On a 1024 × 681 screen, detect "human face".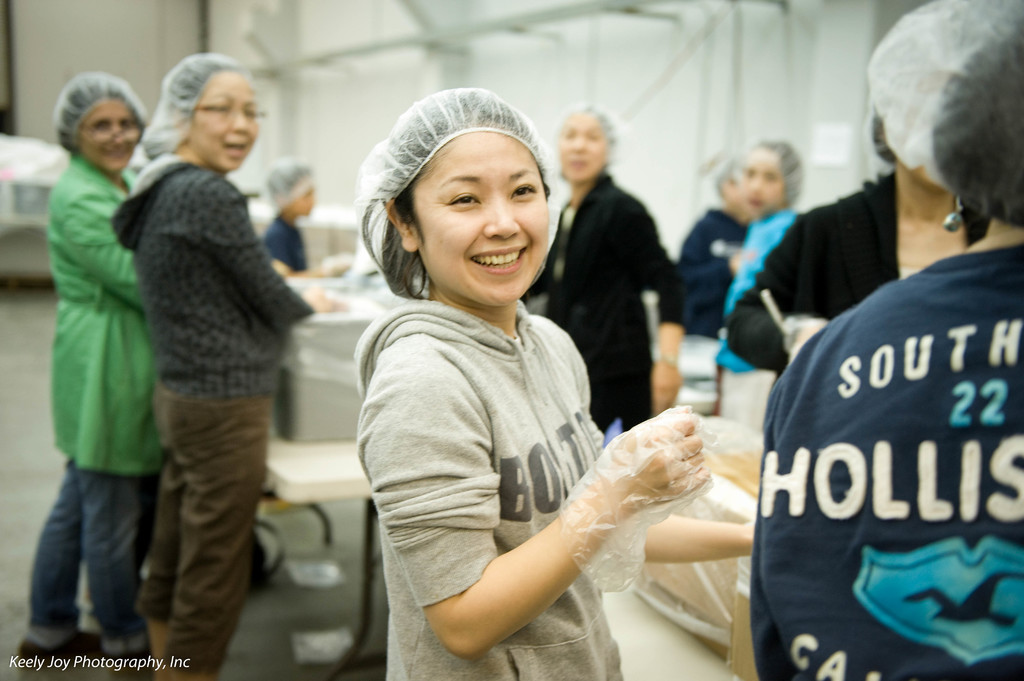
(x1=558, y1=113, x2=607, y2=184).
